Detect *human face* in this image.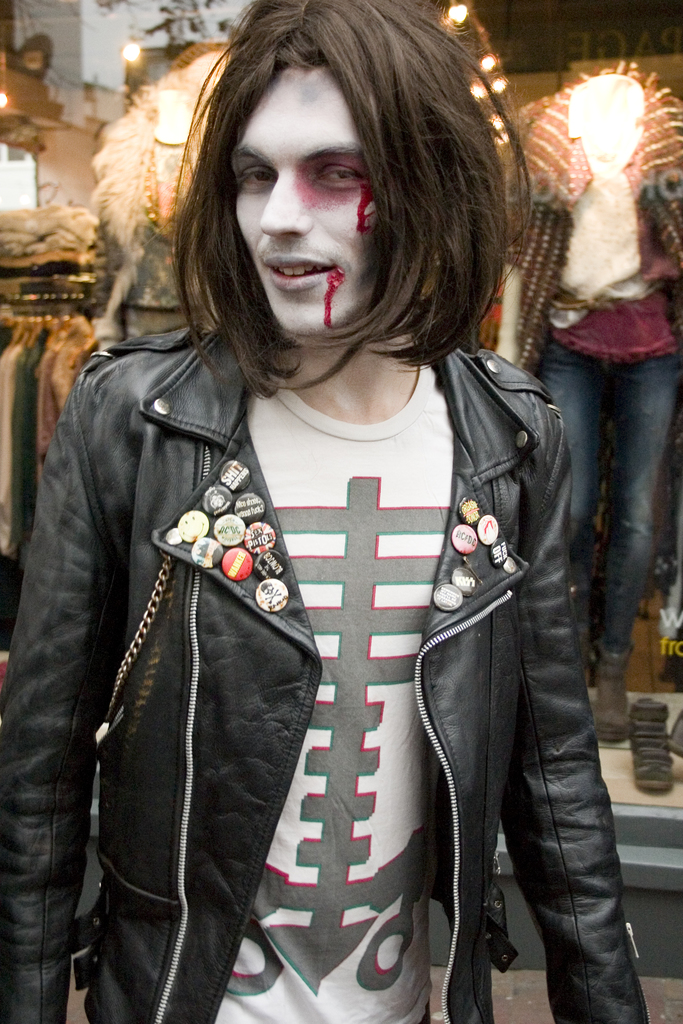
Detection: bbox=(233, 66, 375, 333).
